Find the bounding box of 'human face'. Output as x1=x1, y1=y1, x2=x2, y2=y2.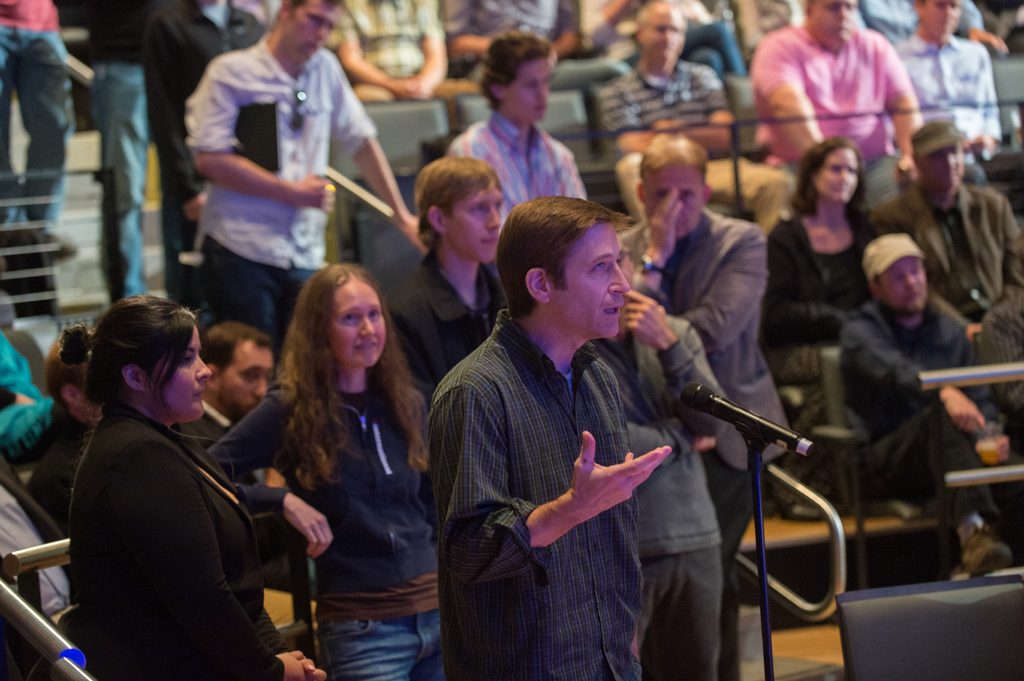
x1=643, y1=13, x2=688, y2=68.
